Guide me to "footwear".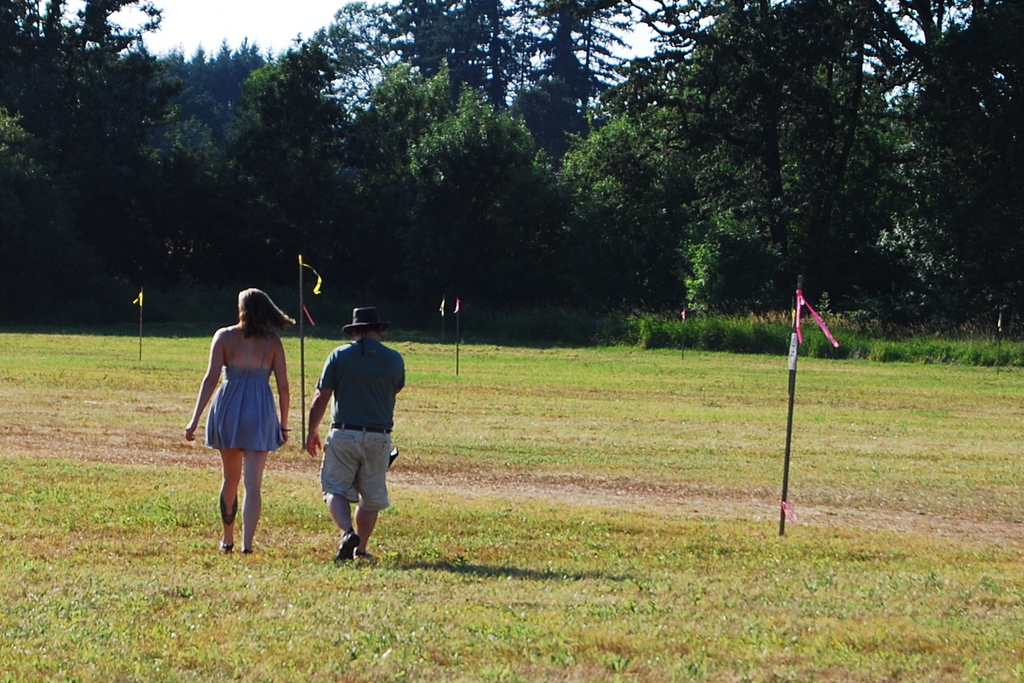
Guidance: 332, 536, 361, 563.
